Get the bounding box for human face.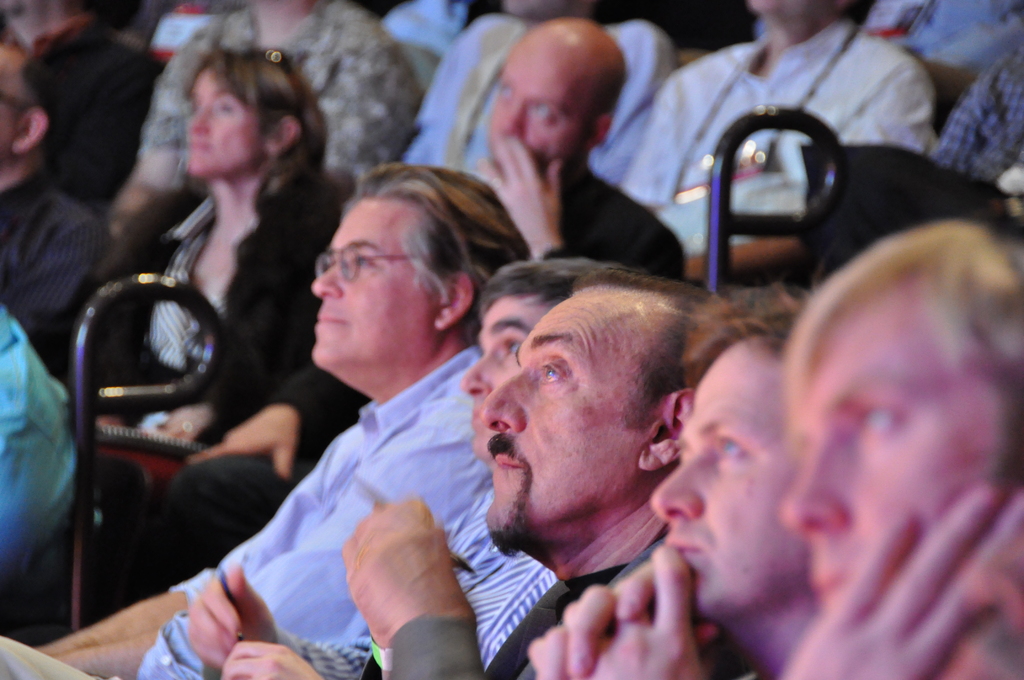
[479, 295, 649, 538].
